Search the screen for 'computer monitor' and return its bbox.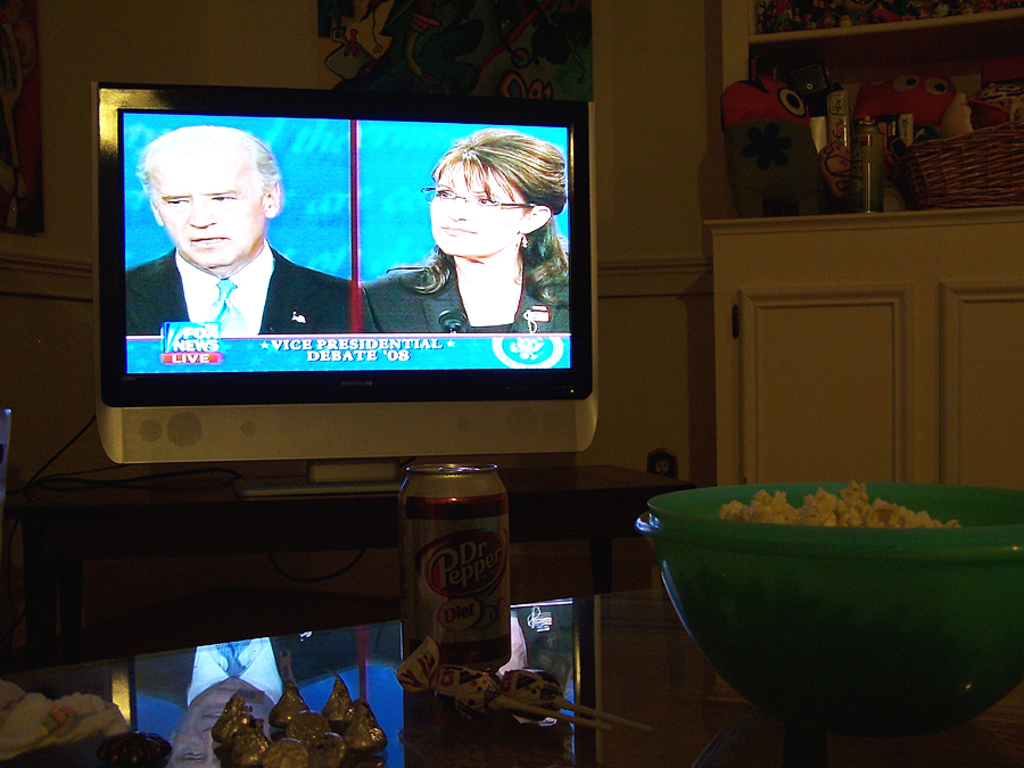
Found: {"left": 81, "top": 77, "right": 617, "bottom": 502}.
